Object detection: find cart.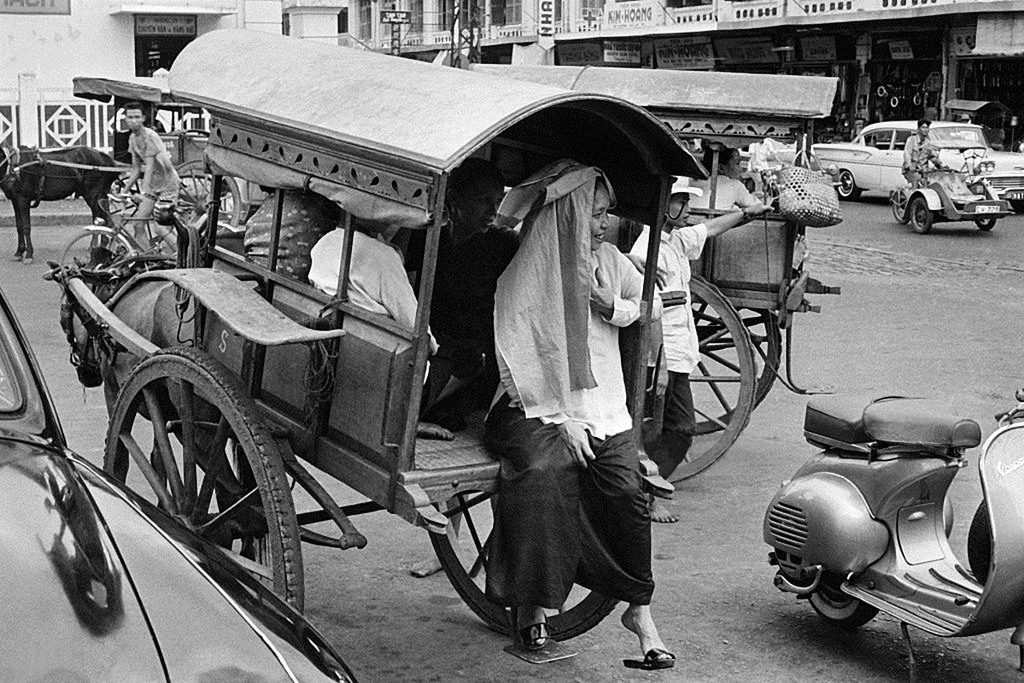
434, 50, 845, 489.
